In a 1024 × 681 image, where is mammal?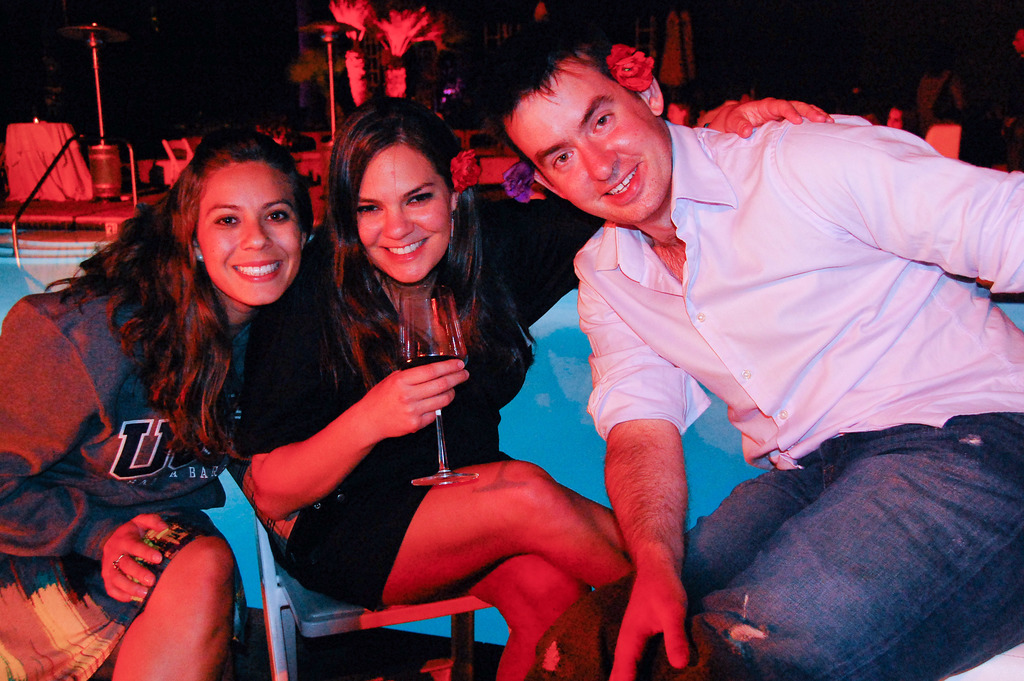
rect(0, 111, 344, 672).
